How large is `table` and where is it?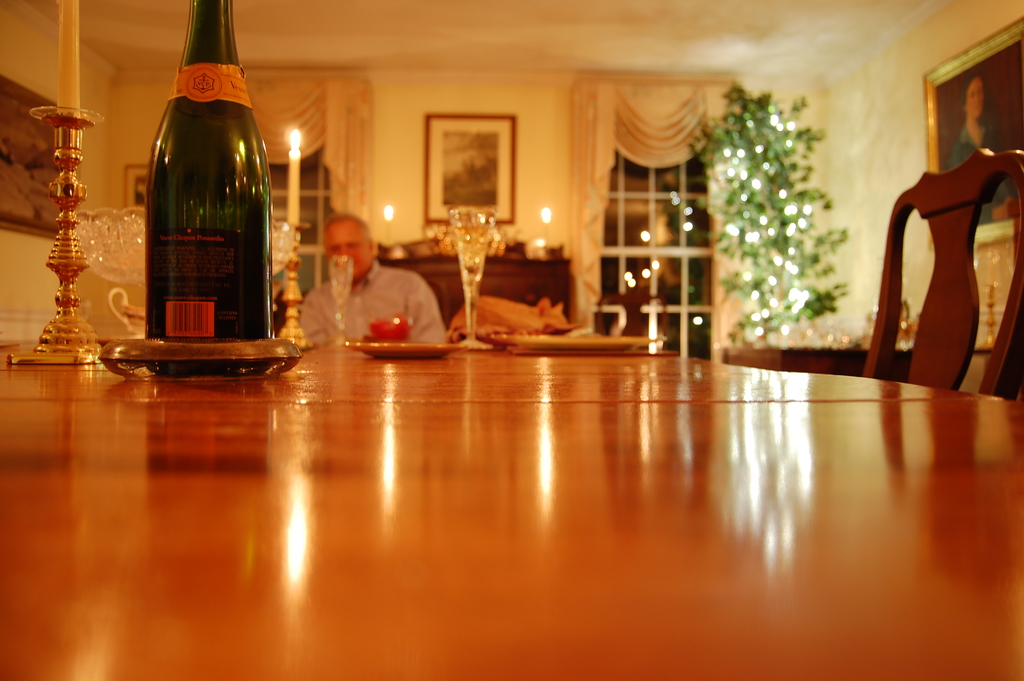
Bounding box: 0, 337, 1023, 680.
